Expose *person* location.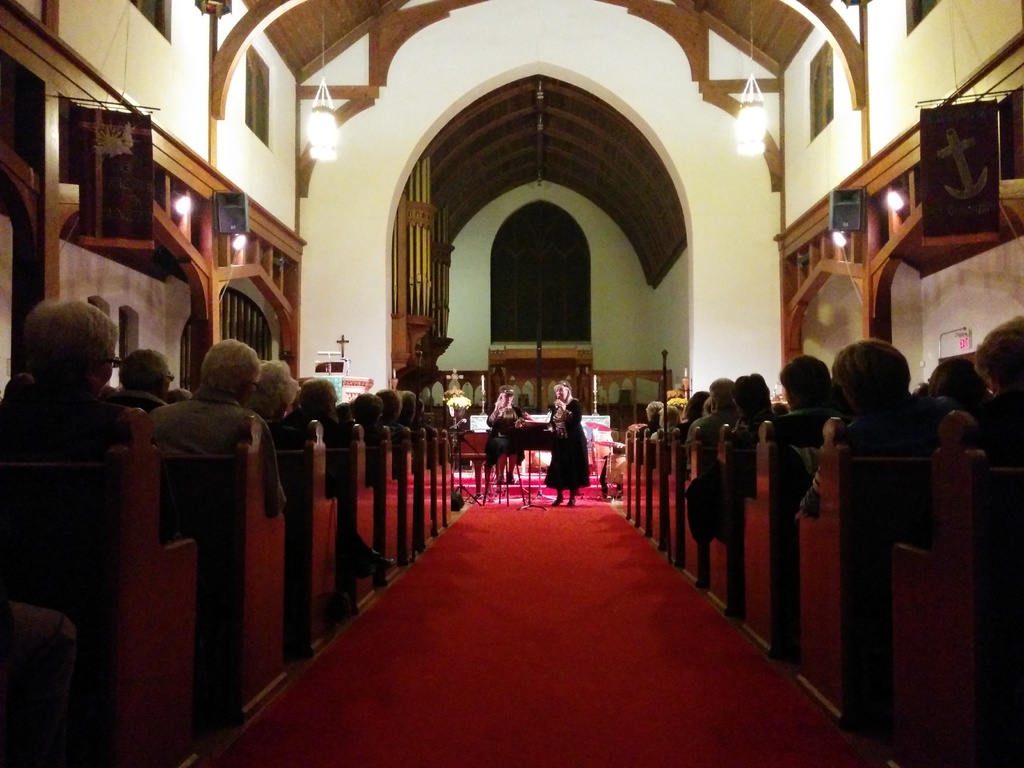
Exposed at <box>349,393,378,447</box>.
